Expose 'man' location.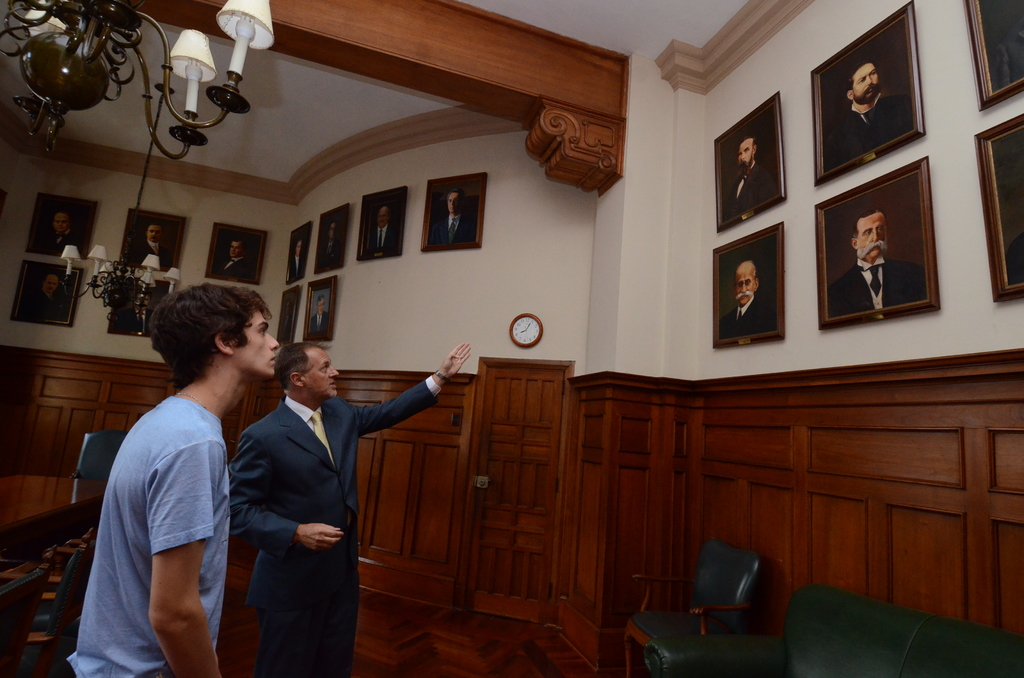
Exposed at crop(130, 222, 173, 270).
